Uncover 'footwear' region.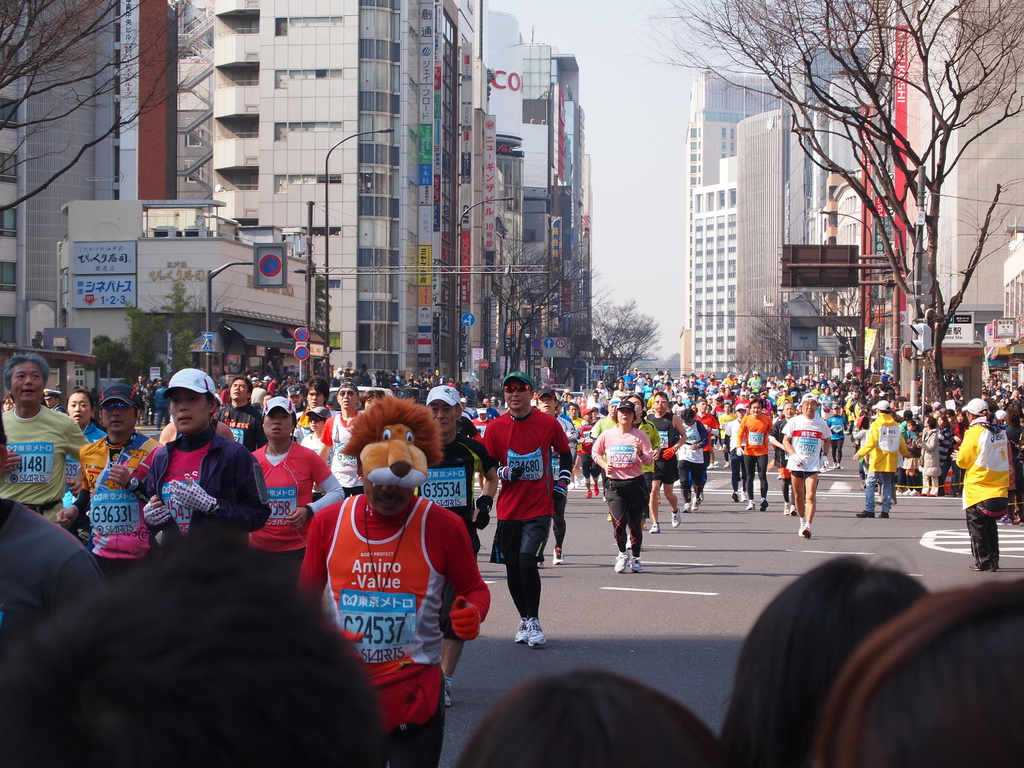
Uncovered: {"left": 608, "top": 514, "right": 611, "bottom": 522}.
